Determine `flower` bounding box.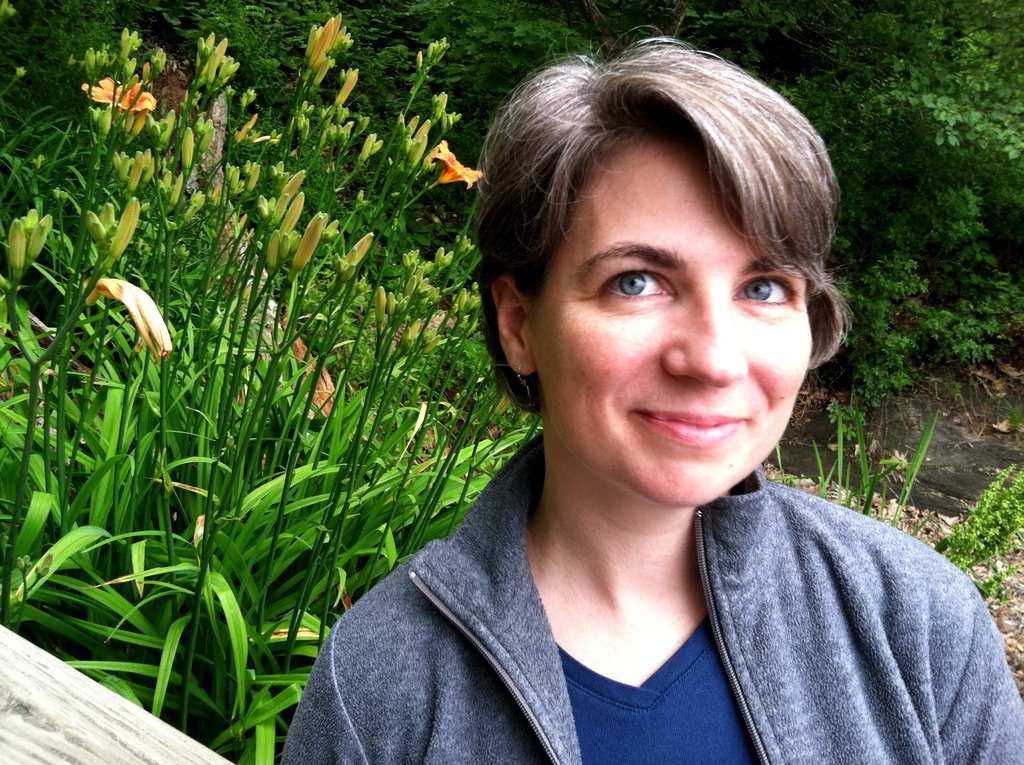
Determined: box=[279, 189, 308, 245].
